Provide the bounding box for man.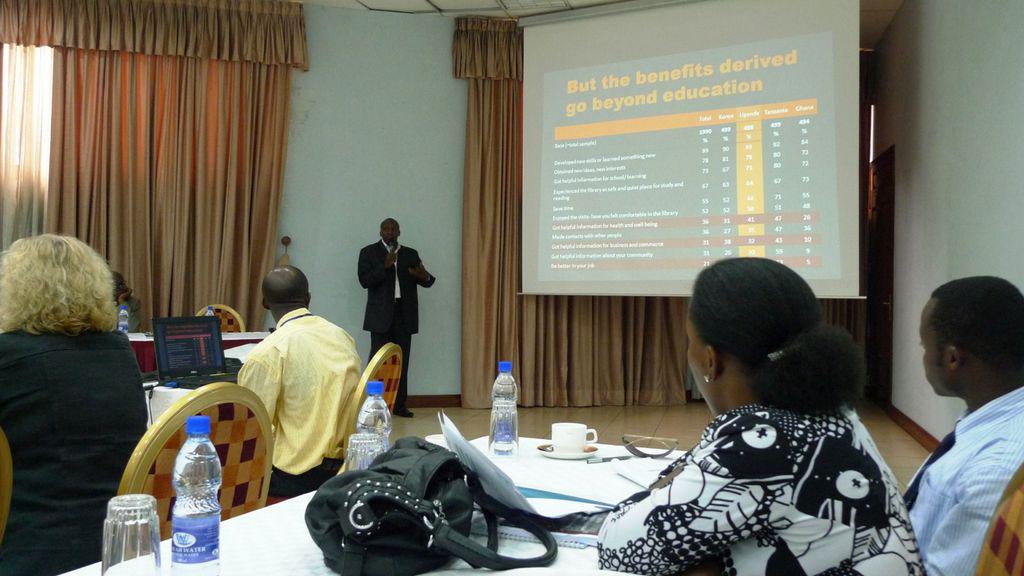
x1=352 y1=218 x2=434 y2=415.
